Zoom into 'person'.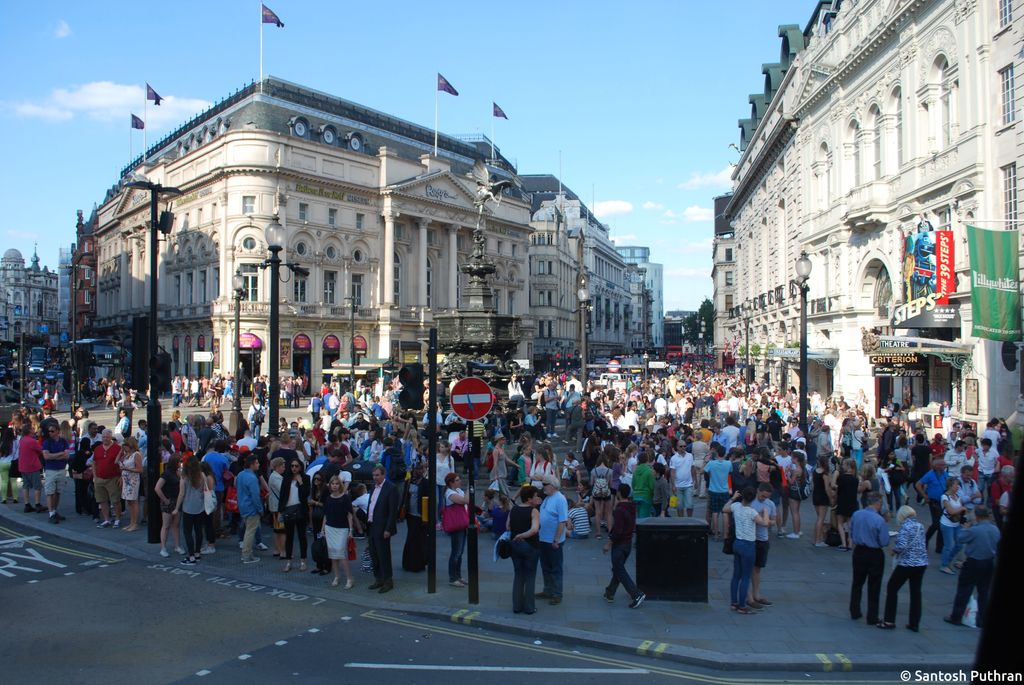
Zoom target: [944,504,1001,626].
